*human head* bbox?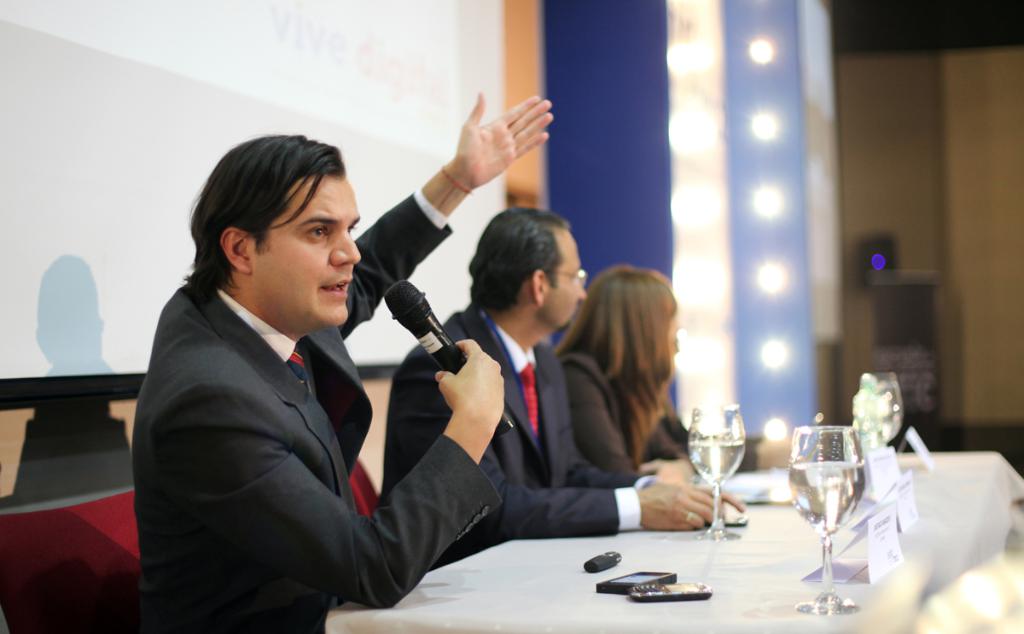
467,205,591,332
